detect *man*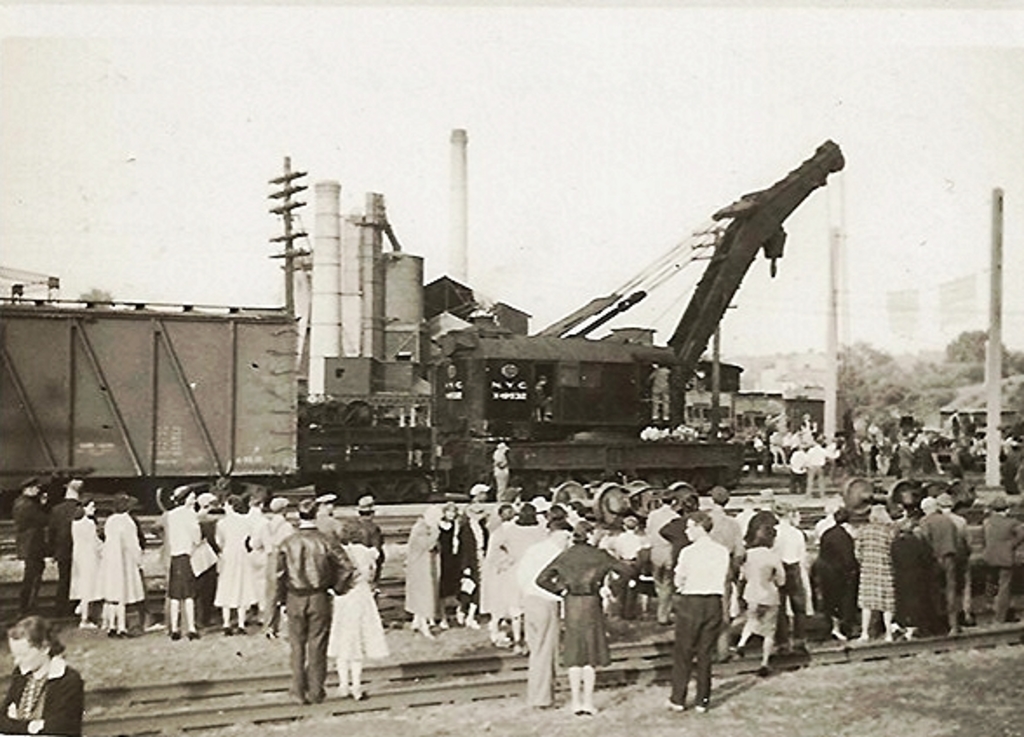
665,519,733,709
